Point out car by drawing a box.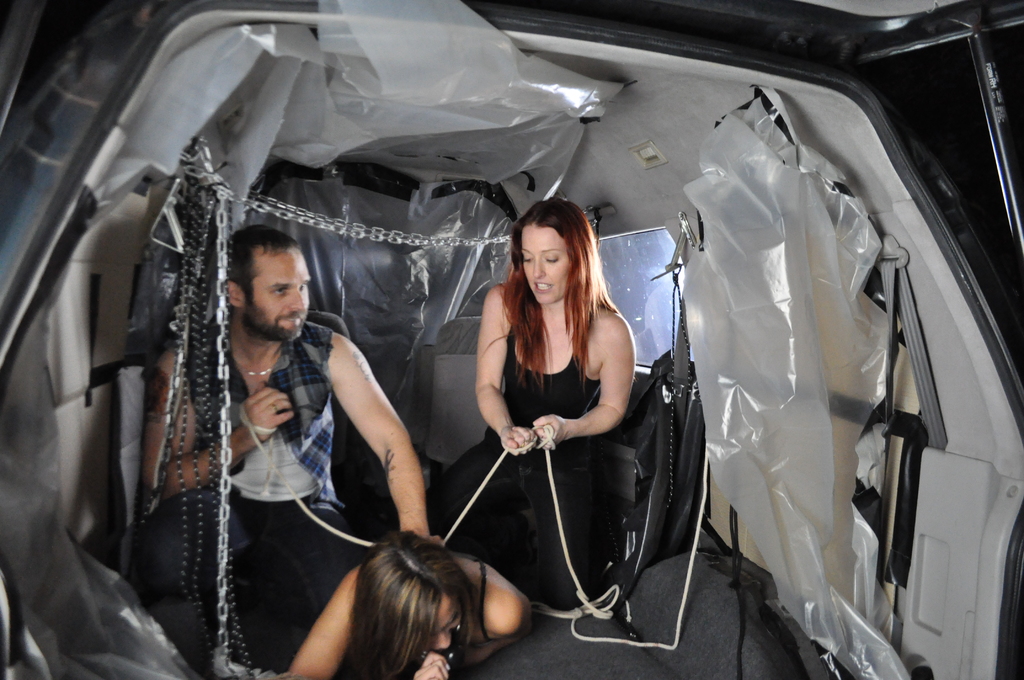
rect(0, 12, 1011, 679).
